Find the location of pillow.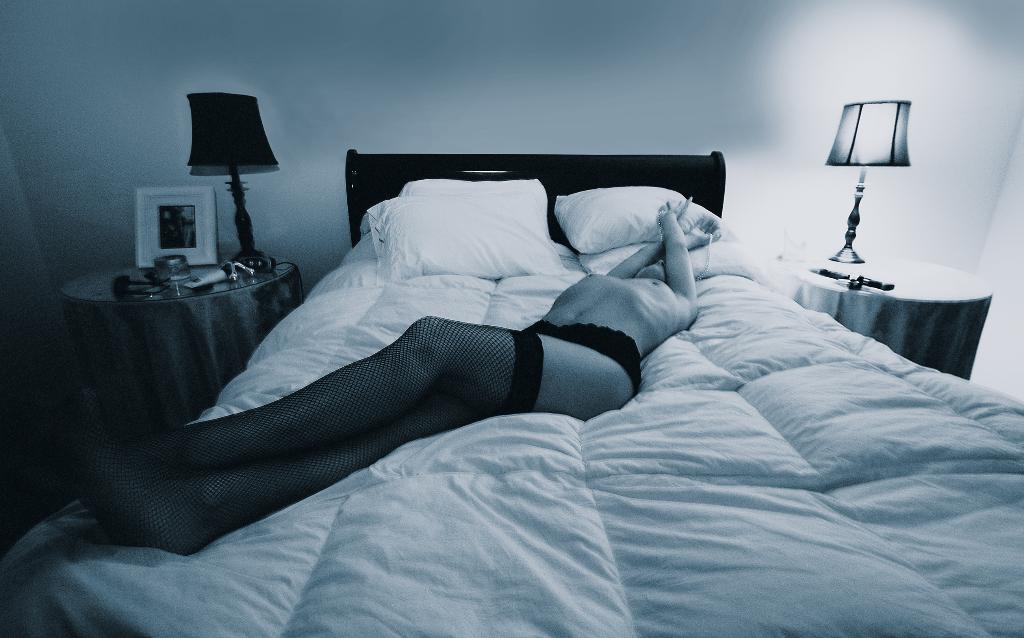
Location: rect(367, 195, 568, 284).
